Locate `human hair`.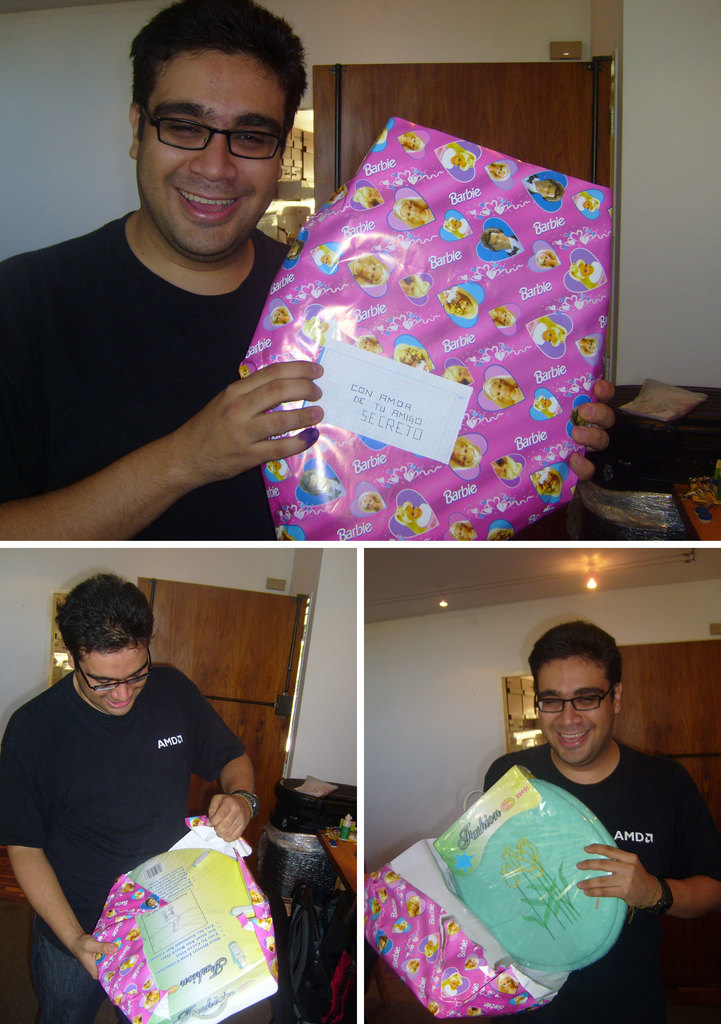
Bounding box: crop(360, 489, 381, 517).
